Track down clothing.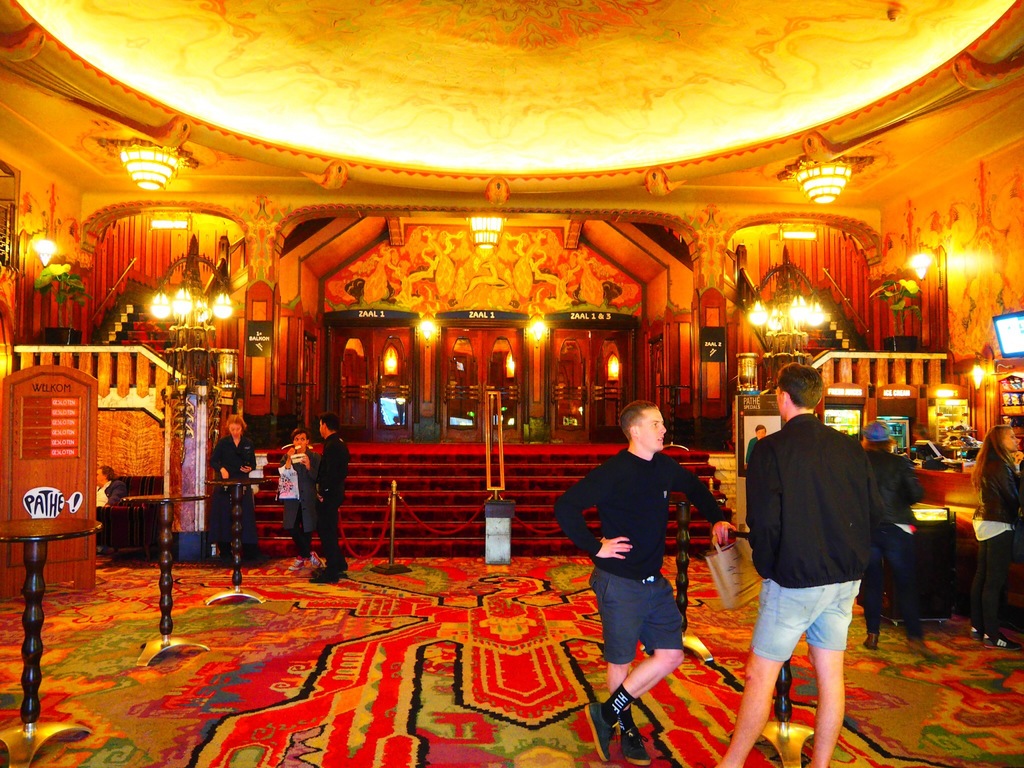
Tracked to box(939, 434, 977, 466).
